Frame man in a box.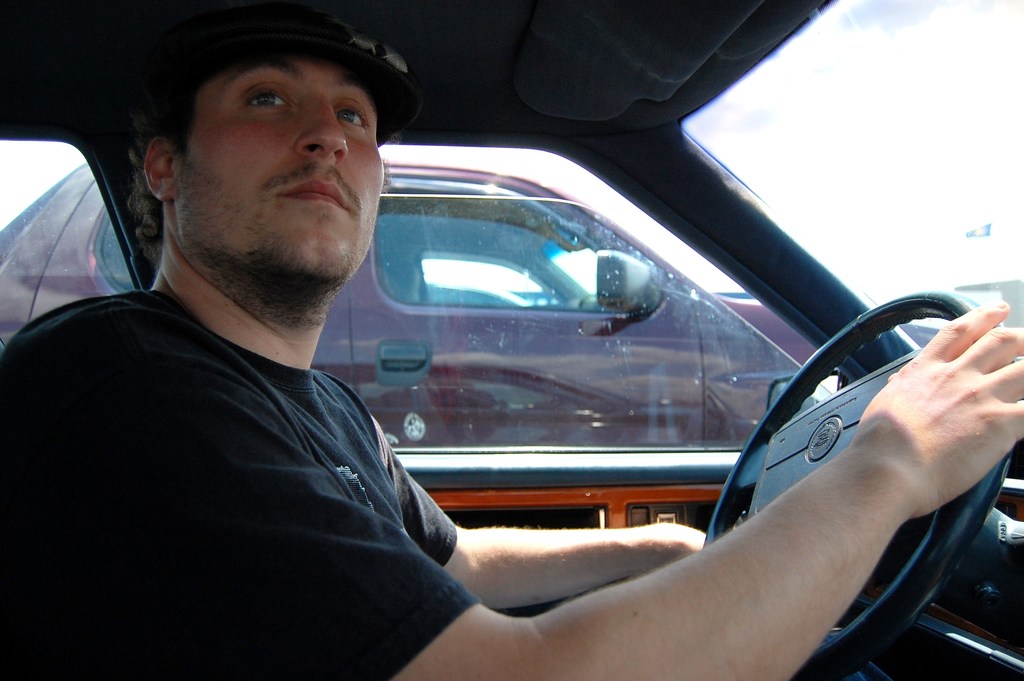
(0,5,1023,680).
